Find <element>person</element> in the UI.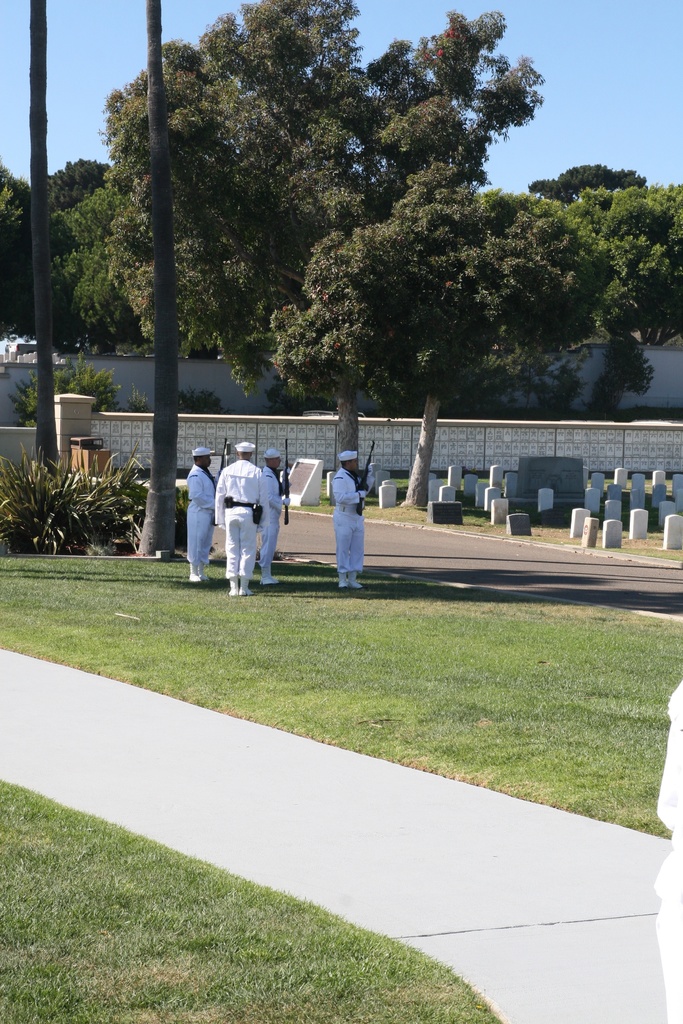
UI element at region(185, 445, 220, 583).
